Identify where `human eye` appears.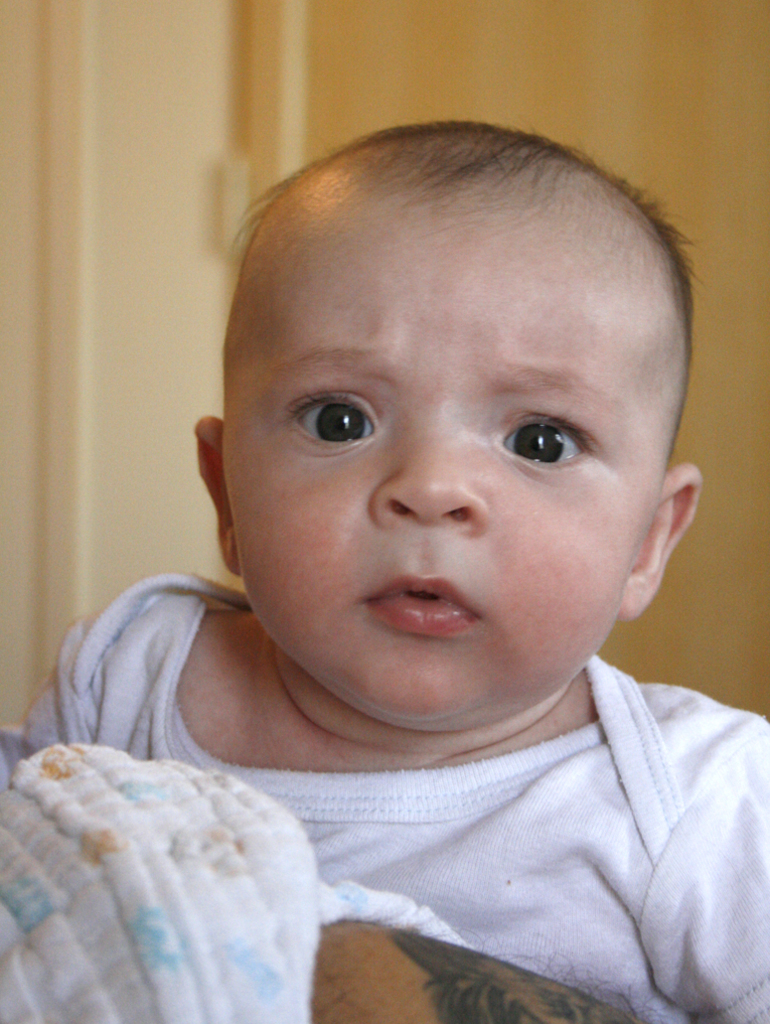
Appears at locate(483, 410, 597, 476).
